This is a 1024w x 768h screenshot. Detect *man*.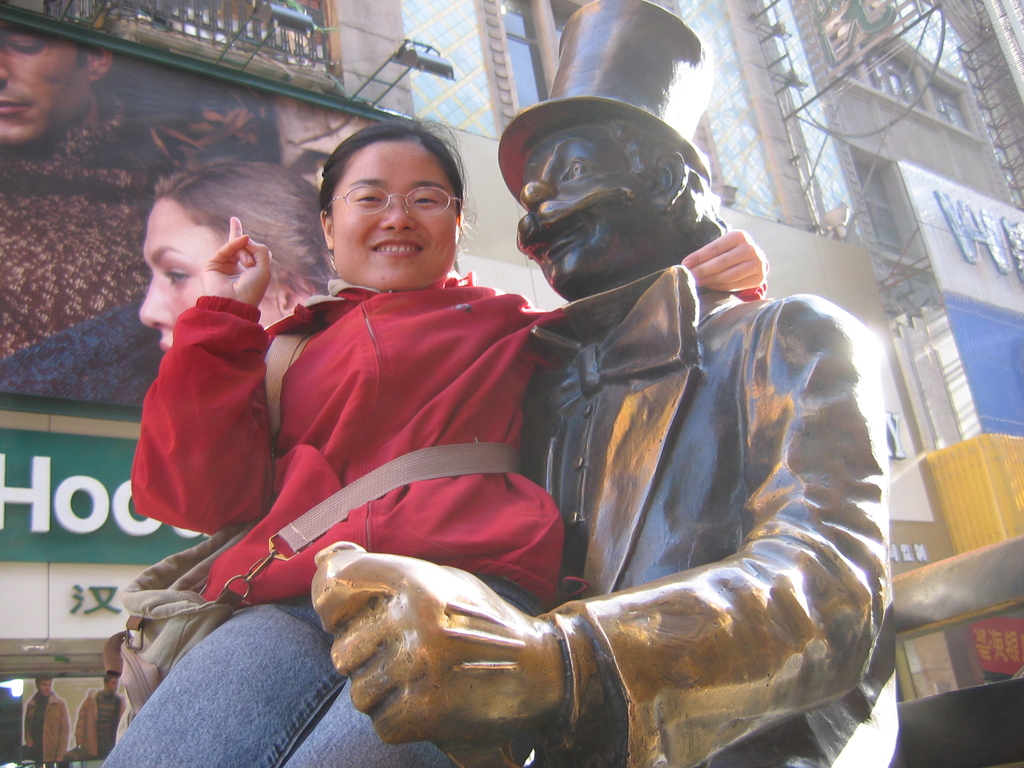
21,673,70,767.
